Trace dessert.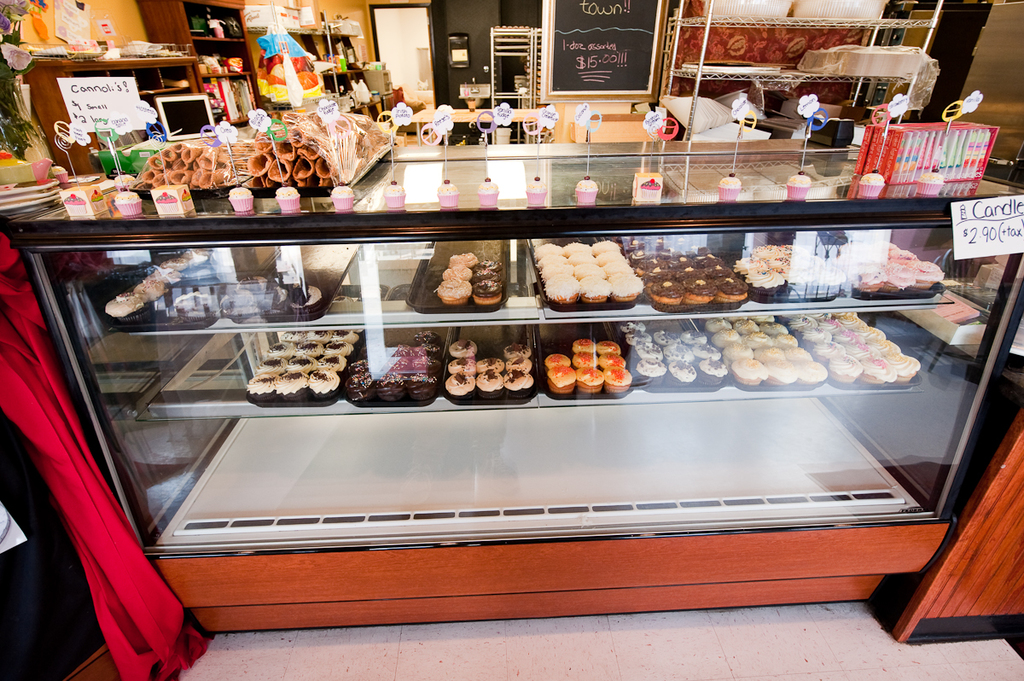
Traced to bbox=[162, 257, 191, 274].
